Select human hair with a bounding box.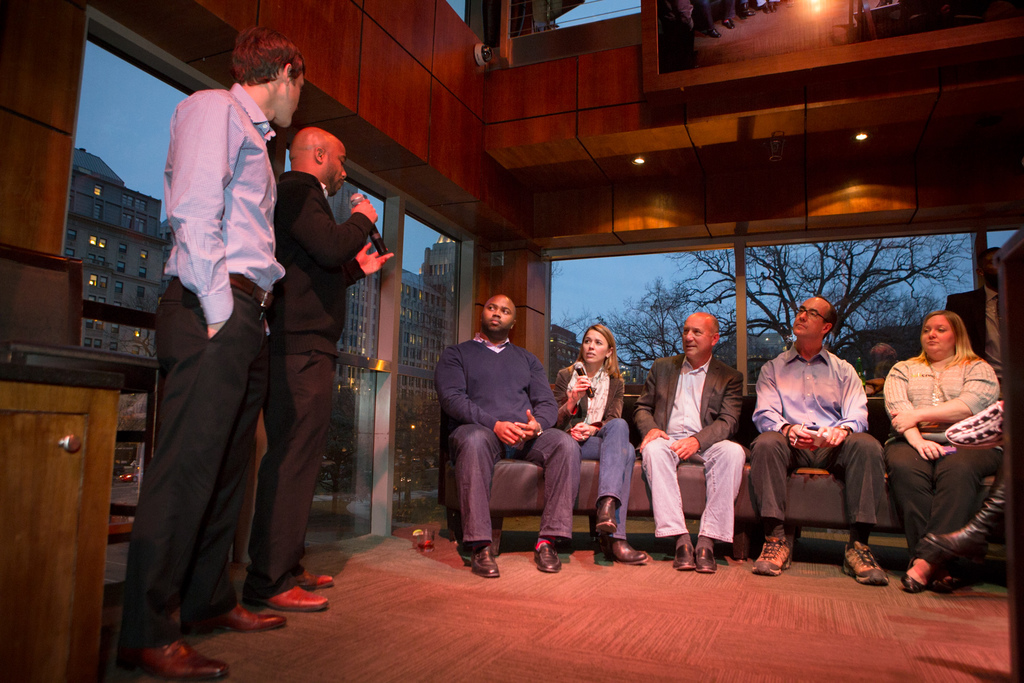
l=578, t=324, r=614, b=377.
